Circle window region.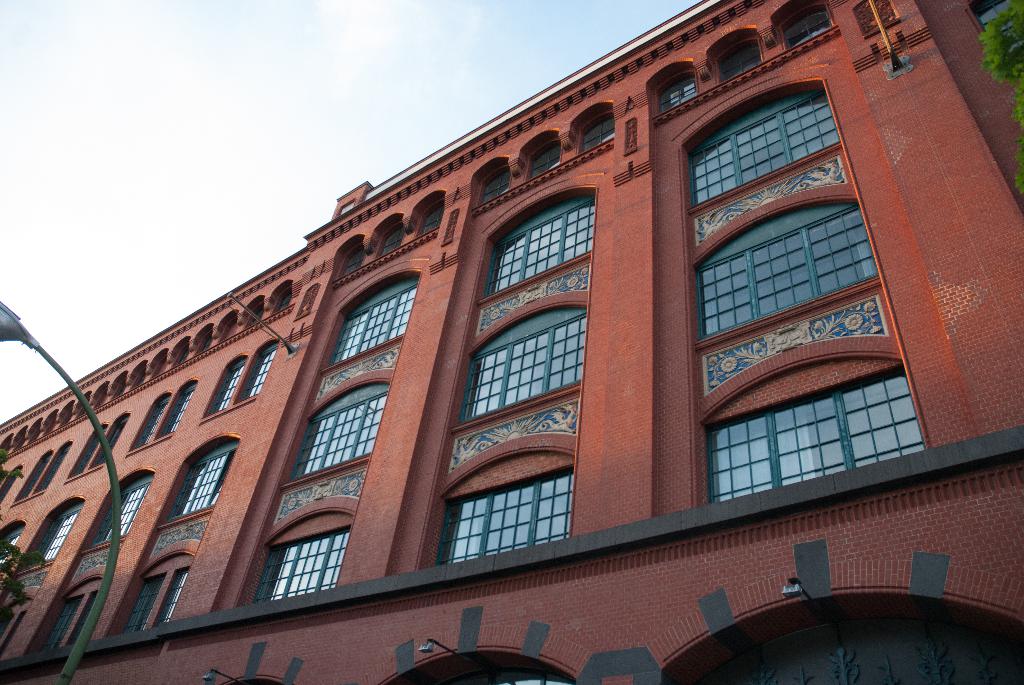
Region: rect(87, 472, 147, 547).
